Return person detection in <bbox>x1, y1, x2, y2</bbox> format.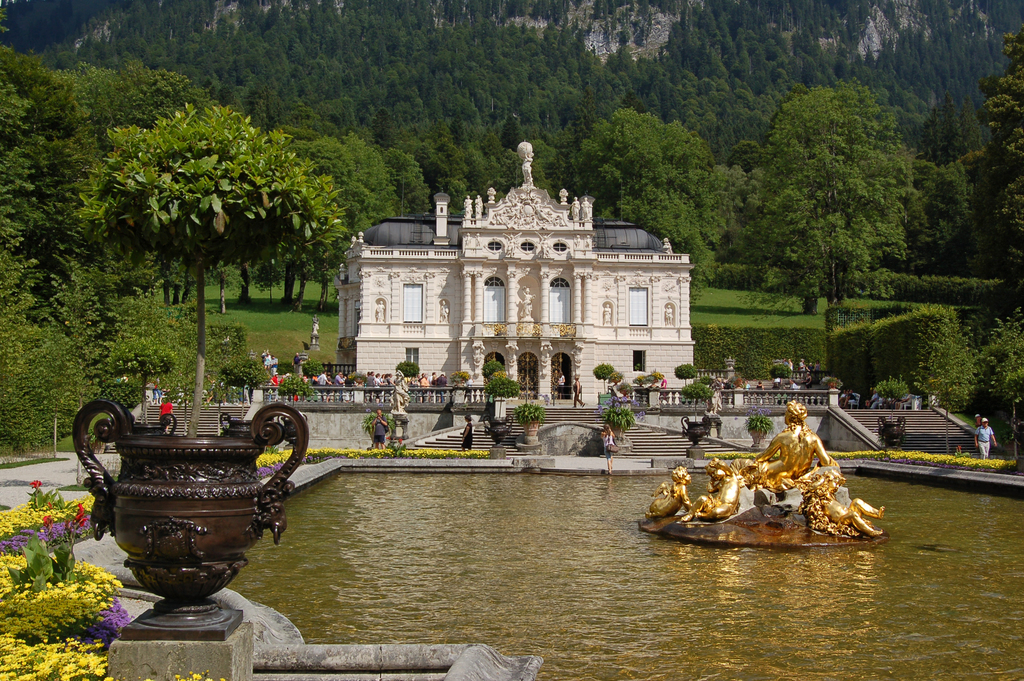
<bbox>598, 424, 619, 472</bbox>.
